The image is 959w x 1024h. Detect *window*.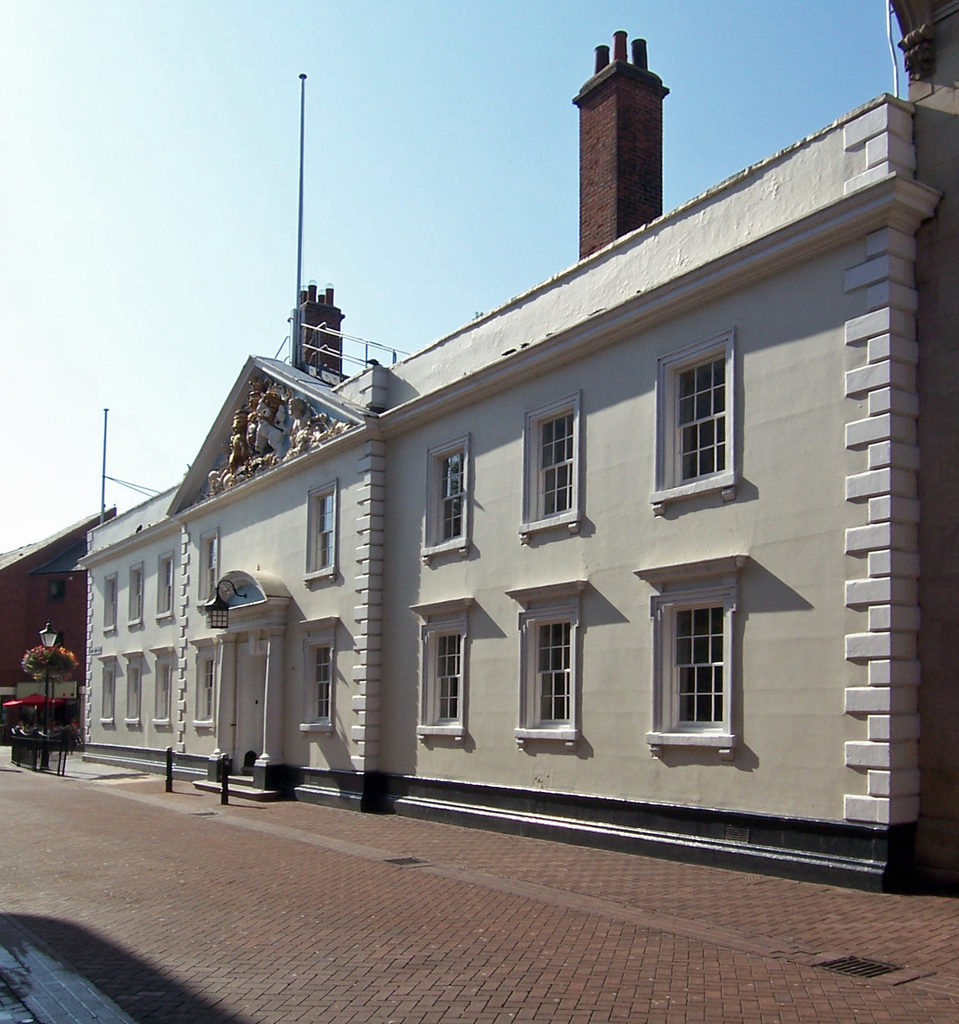
Detection: {"x1": 158, "y1": 547, "x2": 174, "y2": 618}.
